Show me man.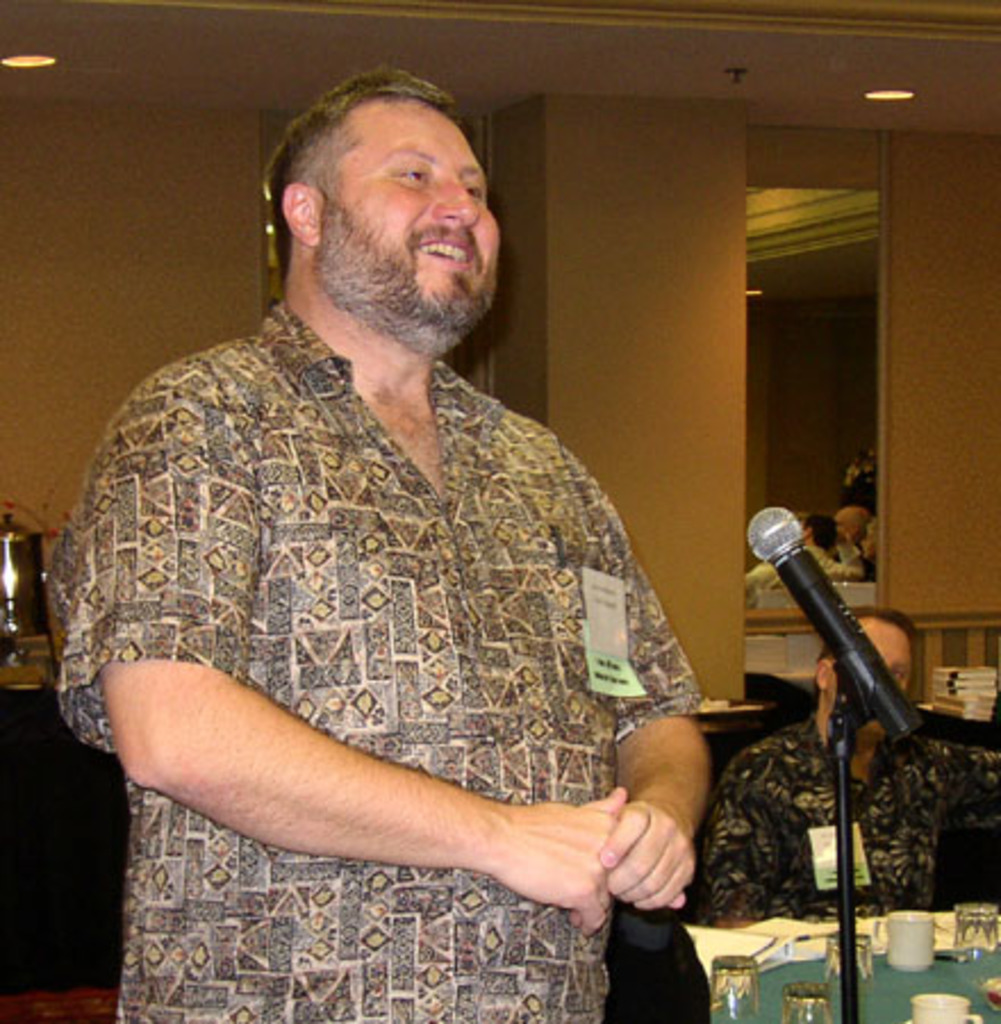
man is here: [left=851, top=512, right=878, bottom=578].
